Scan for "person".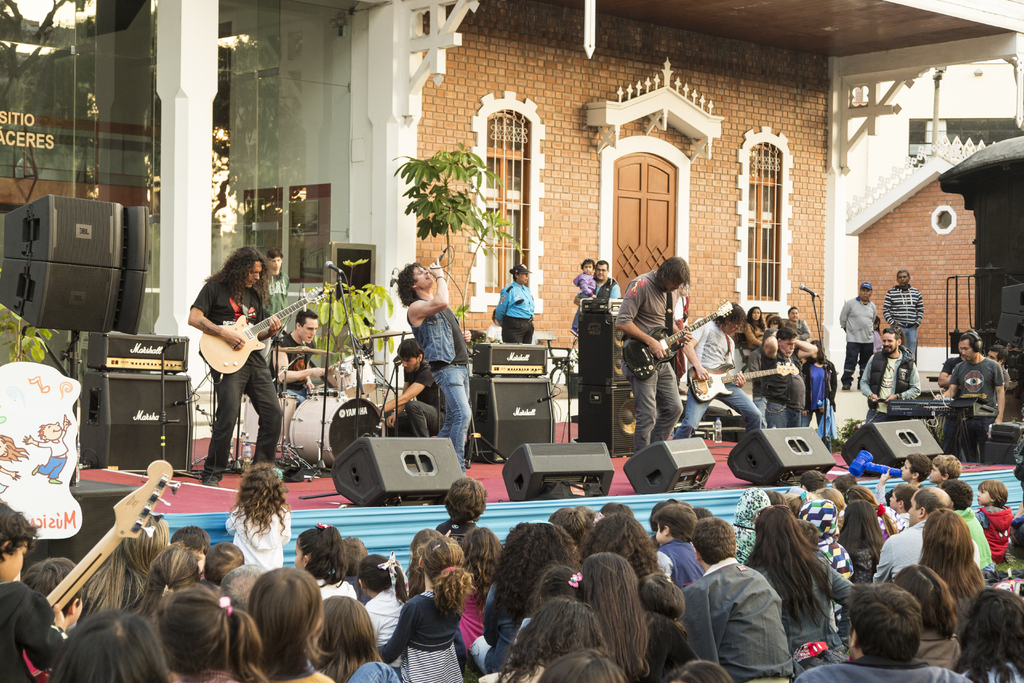
Scan result: bbox(271, 308, 330, 409).
